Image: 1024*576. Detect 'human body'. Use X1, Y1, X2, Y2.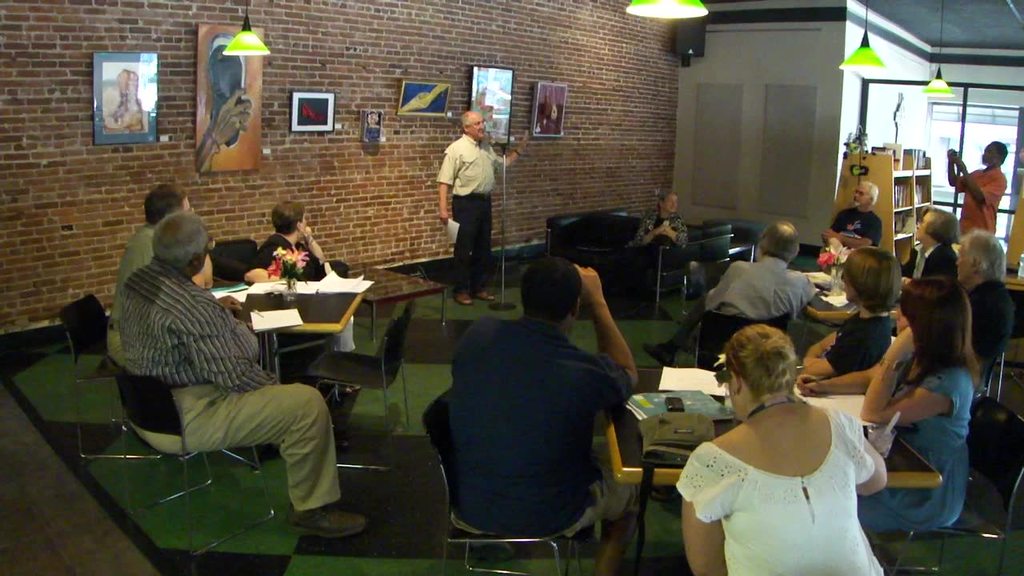
794, 346, 982, 537.
